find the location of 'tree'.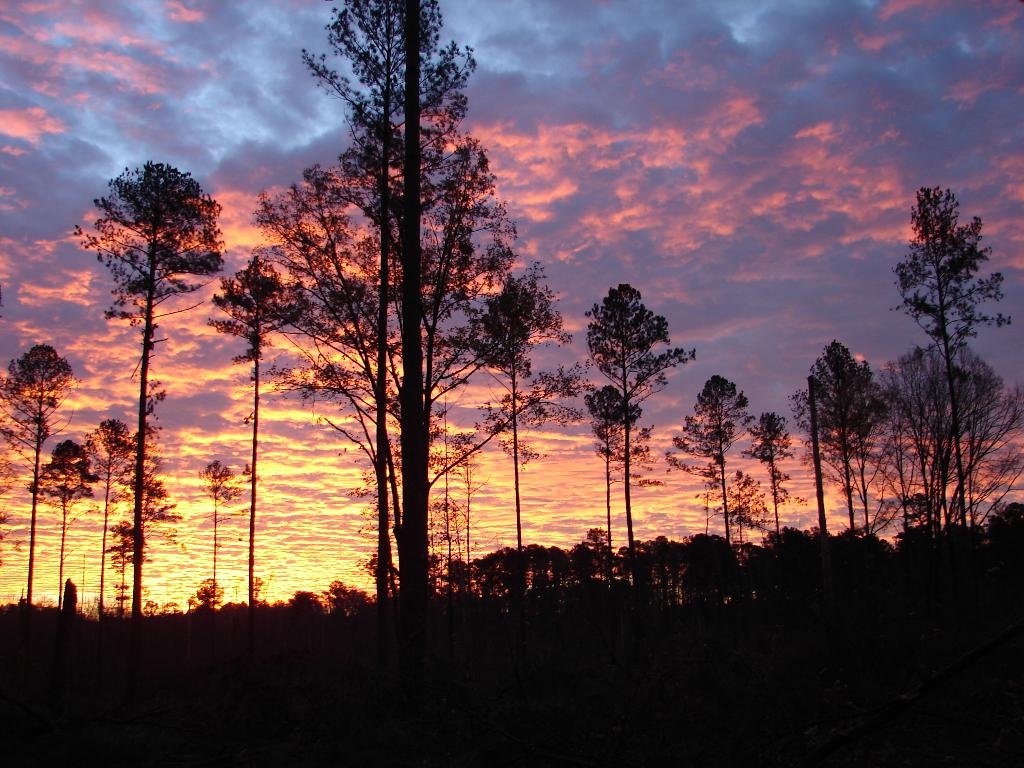
Location: <box>196,246,312,623</box>.
